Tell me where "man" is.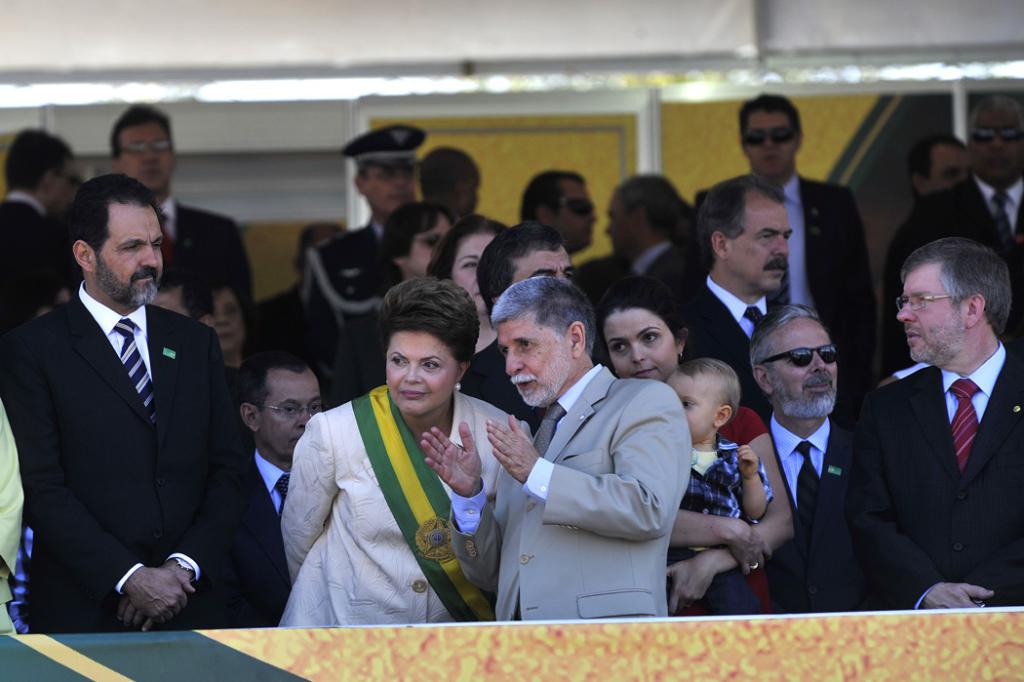
"man" is at region(846, 241, 1023, 610).
